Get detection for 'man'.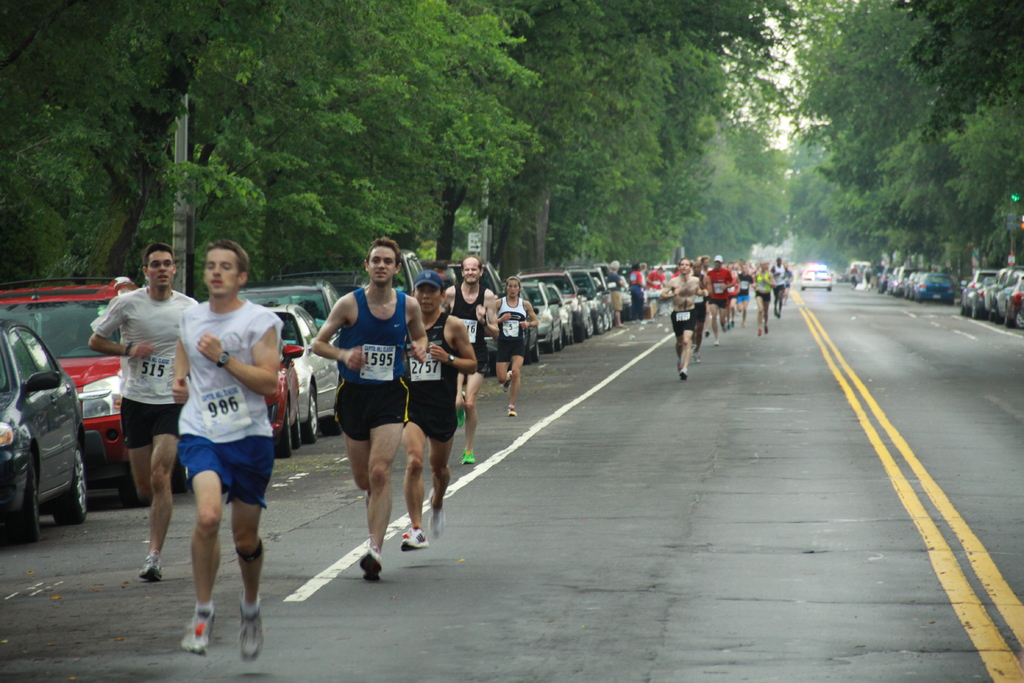
Detection: left=739, top=255, right=756, bottom=326.
